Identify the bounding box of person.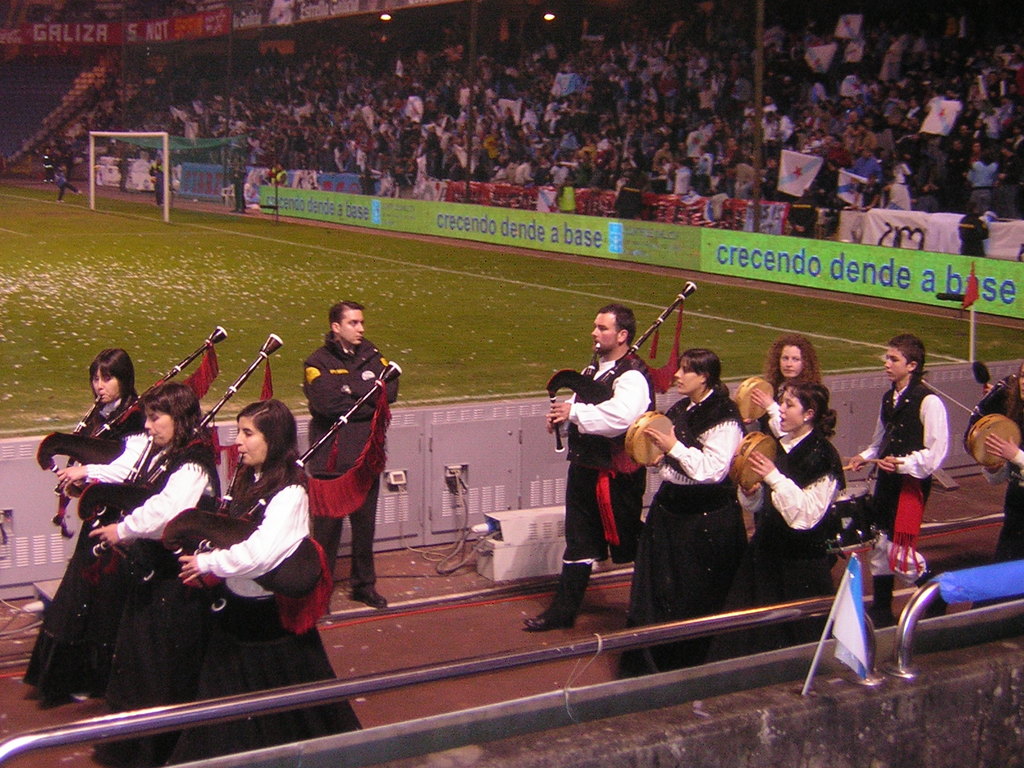
[44,155,52,175].
